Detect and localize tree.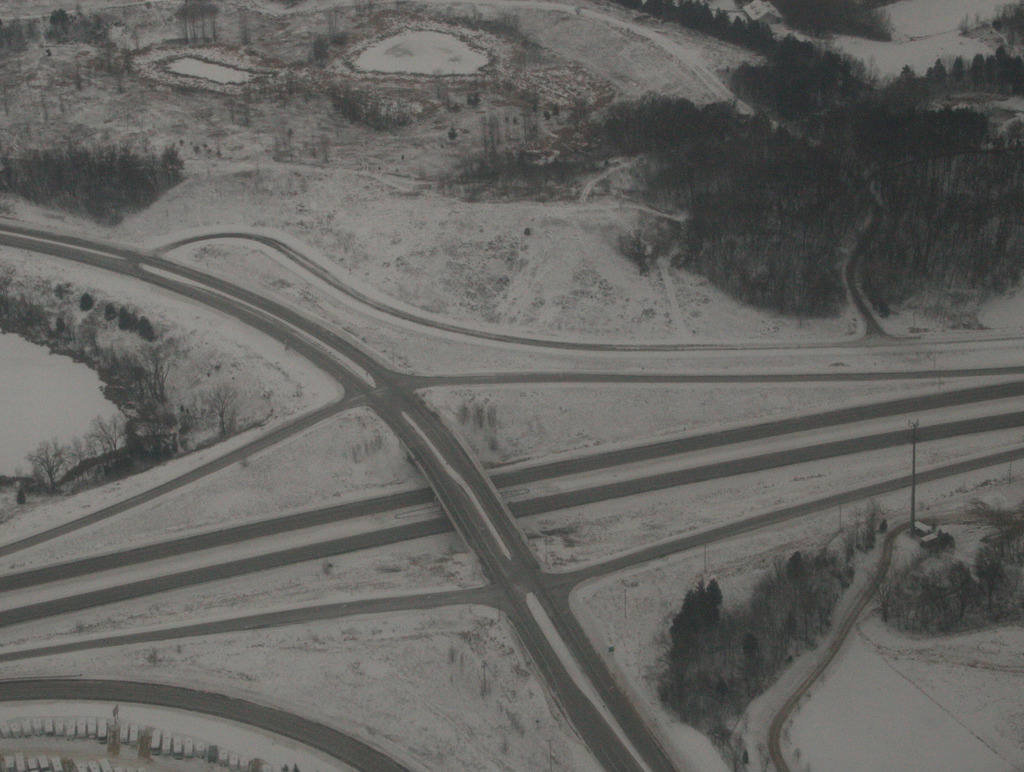
Localized at box(676, 587, 703, 634).
